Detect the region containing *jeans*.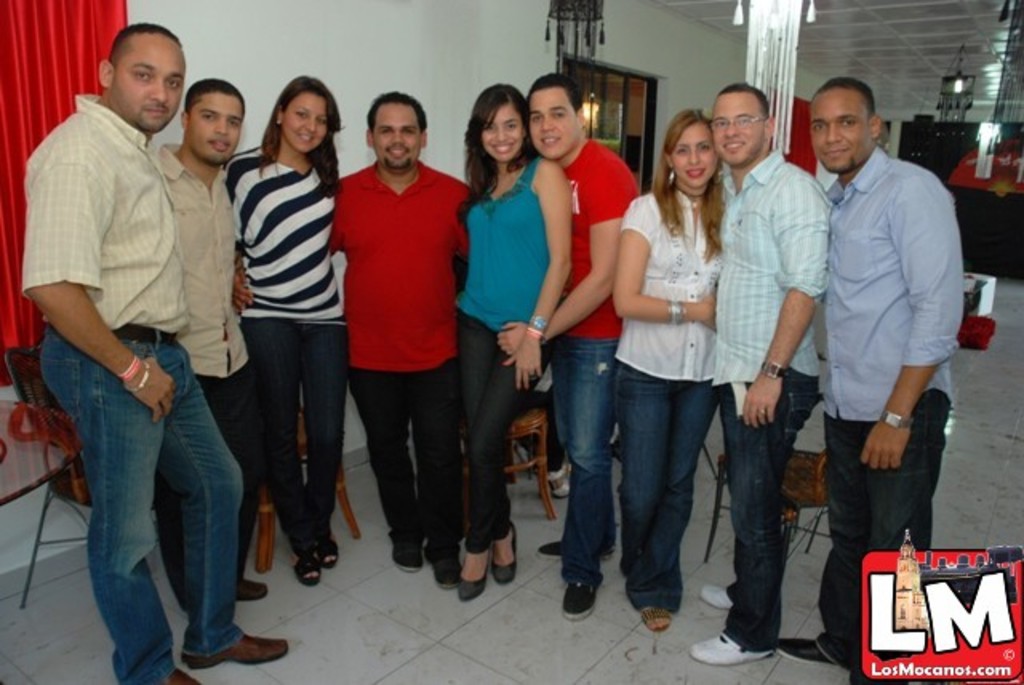
822,384,952,683.
